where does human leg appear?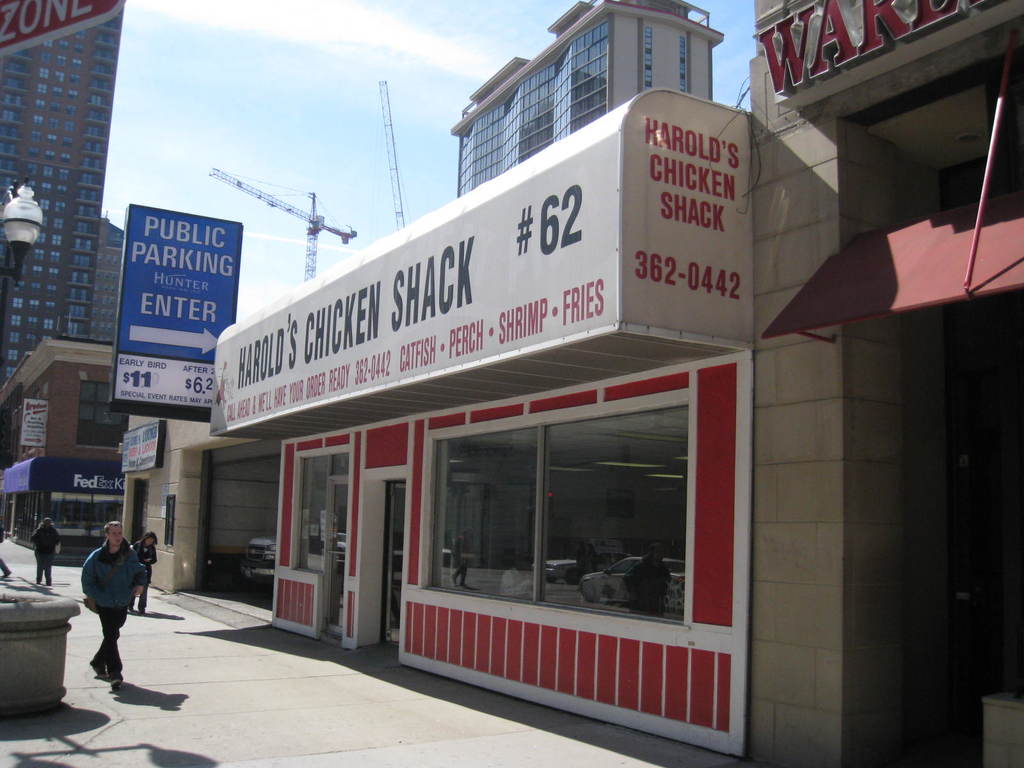
Appears at 127 597 136 613.
